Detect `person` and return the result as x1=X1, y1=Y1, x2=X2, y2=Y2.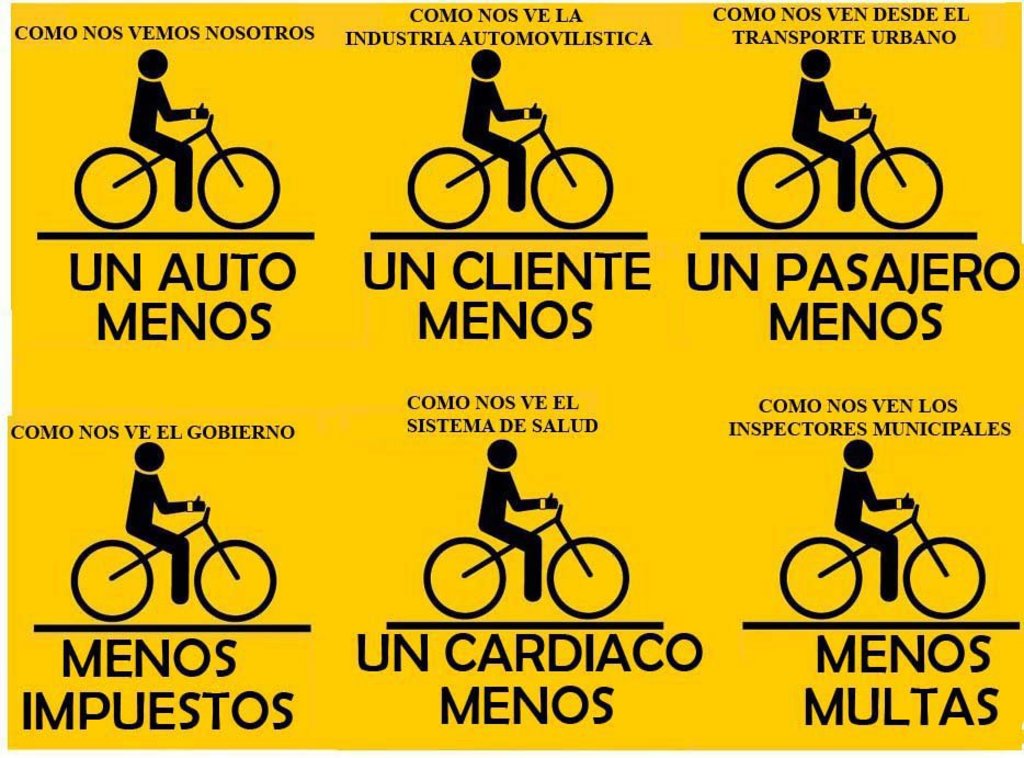
x1=463, y1=49, x2=543, y2=211.
